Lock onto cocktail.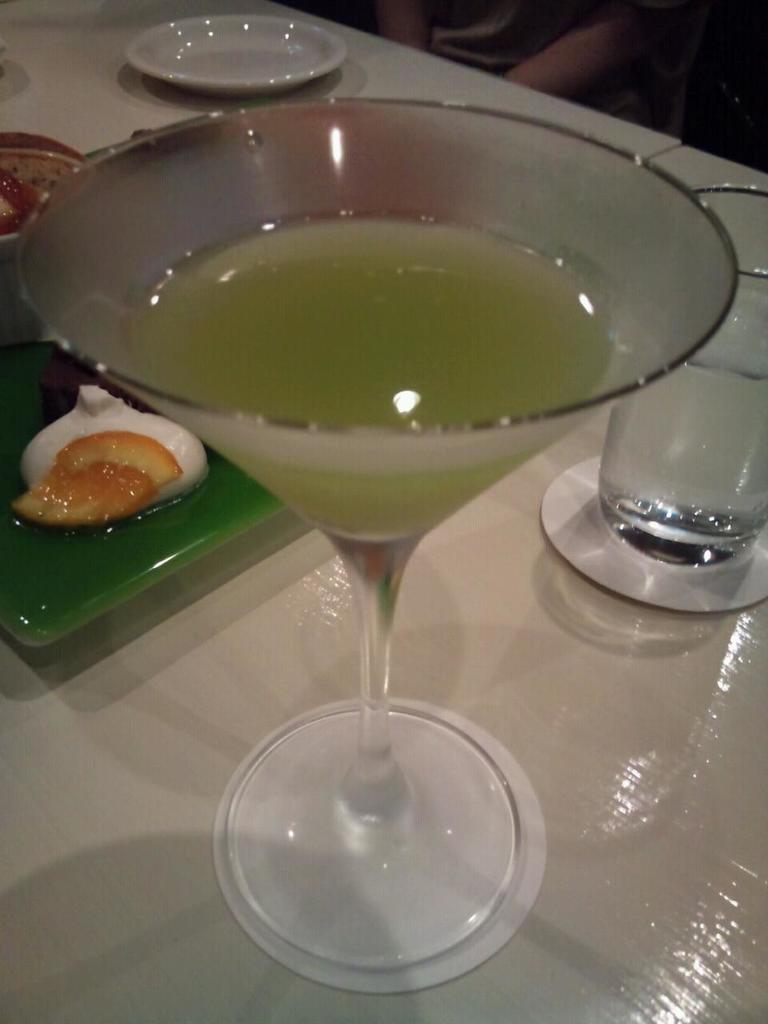
Locked: 14 94 744 968.
